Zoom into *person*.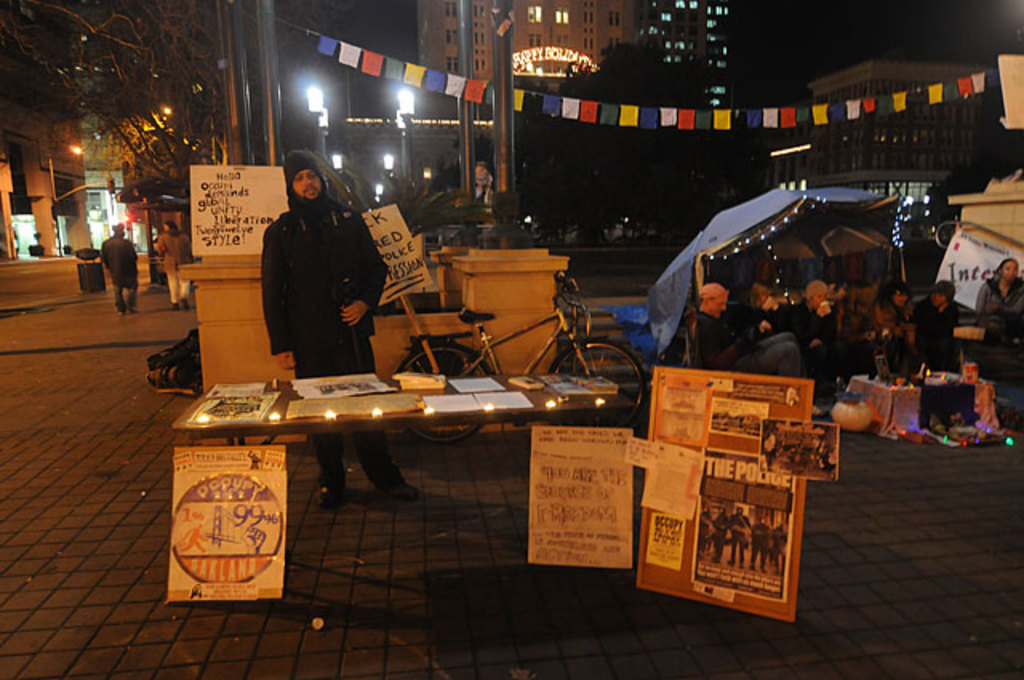
Zoom target: 104:224:141:304.
